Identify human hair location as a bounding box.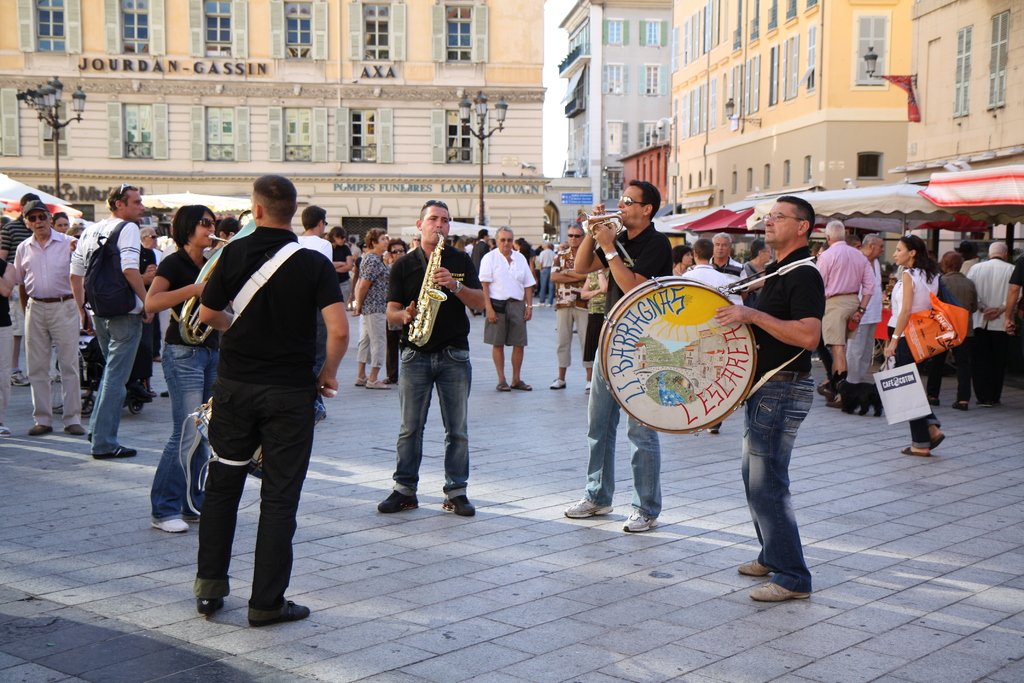
[left=812, top=241, right=823, bottom=250].
